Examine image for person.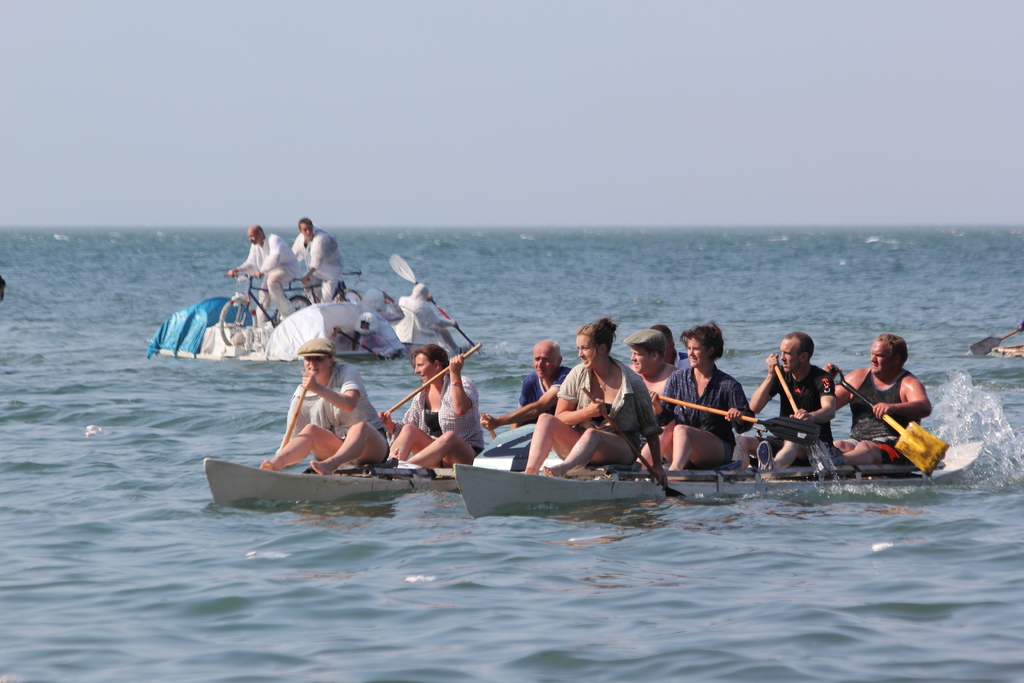
Examination result: crop(386, 280, 457, 347).
